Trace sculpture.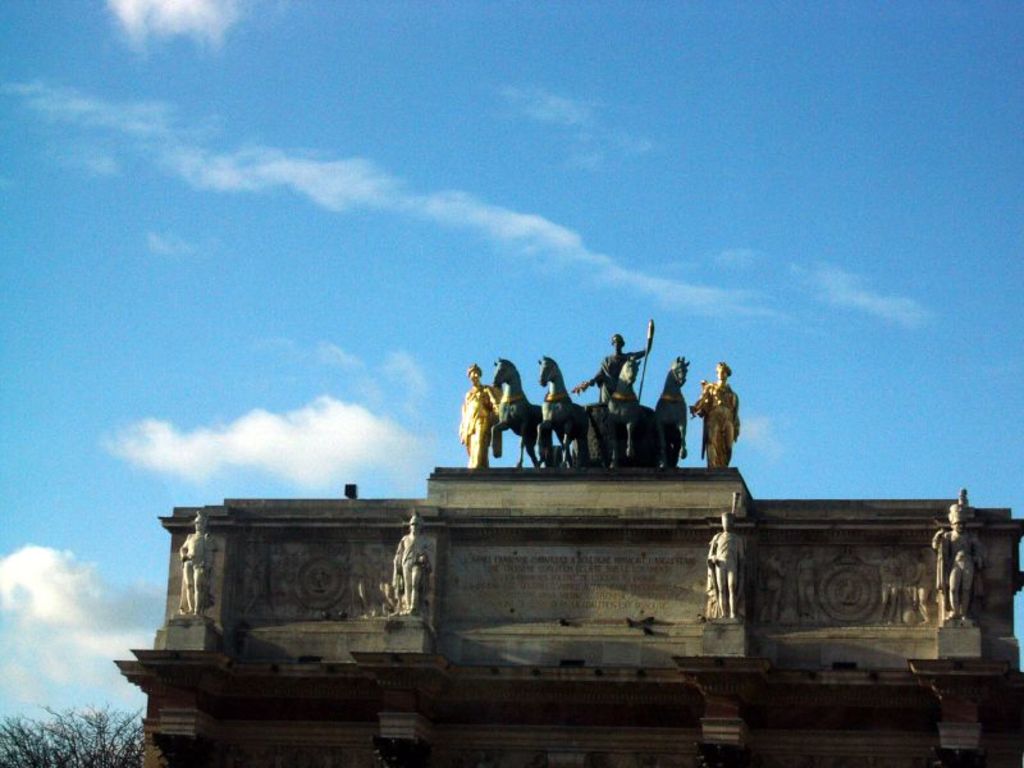
Traced to [928, 495, 989, 630].
